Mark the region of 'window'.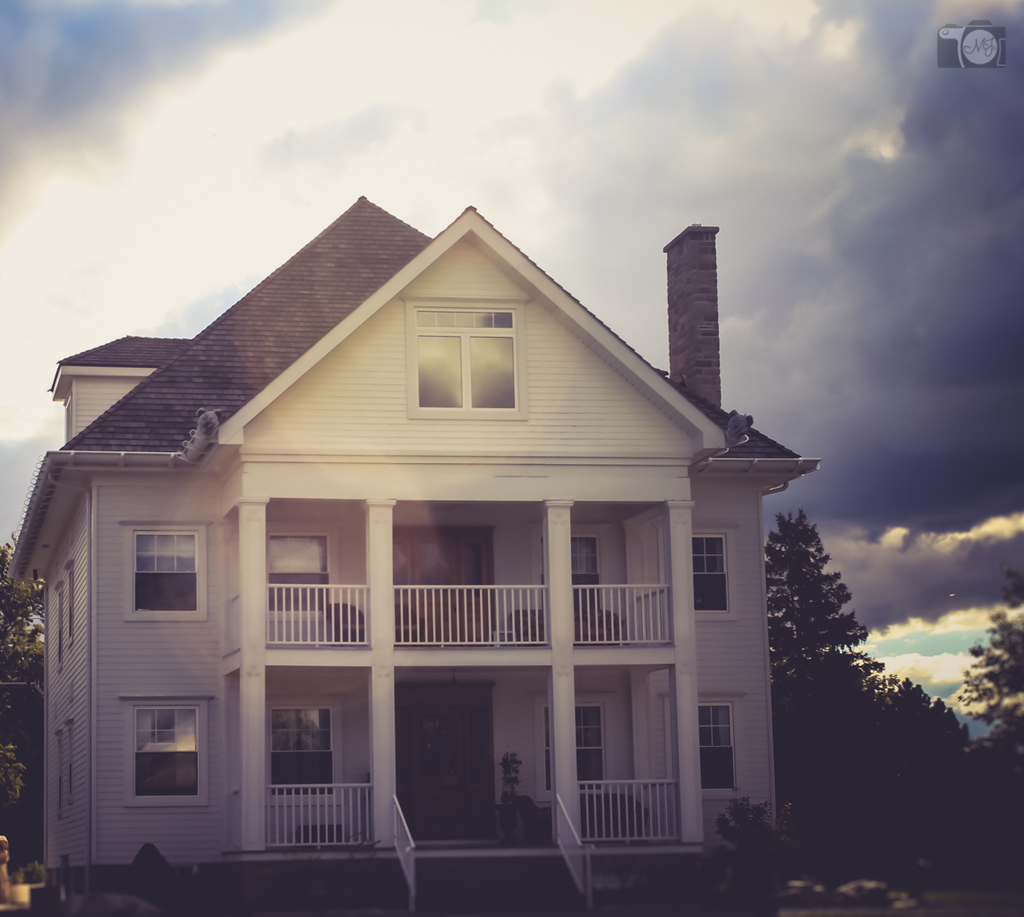
Region: (x1=537, y1=522, x2=609, y2=606).
